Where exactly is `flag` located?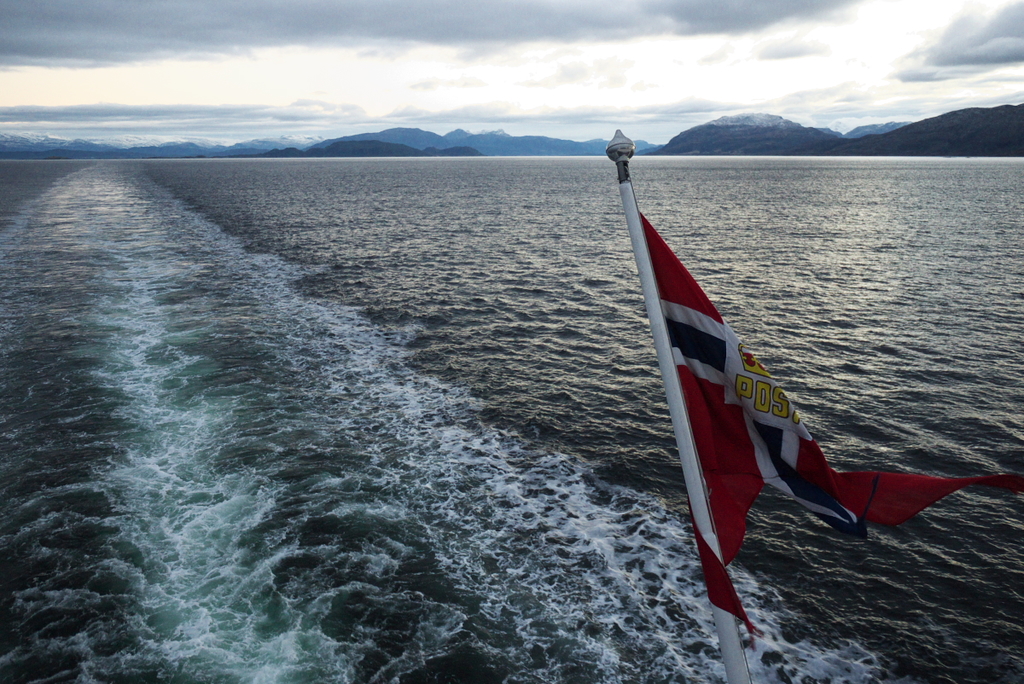
Its bounding box is x1=640 y1=212 x2=1023 y2=640.
